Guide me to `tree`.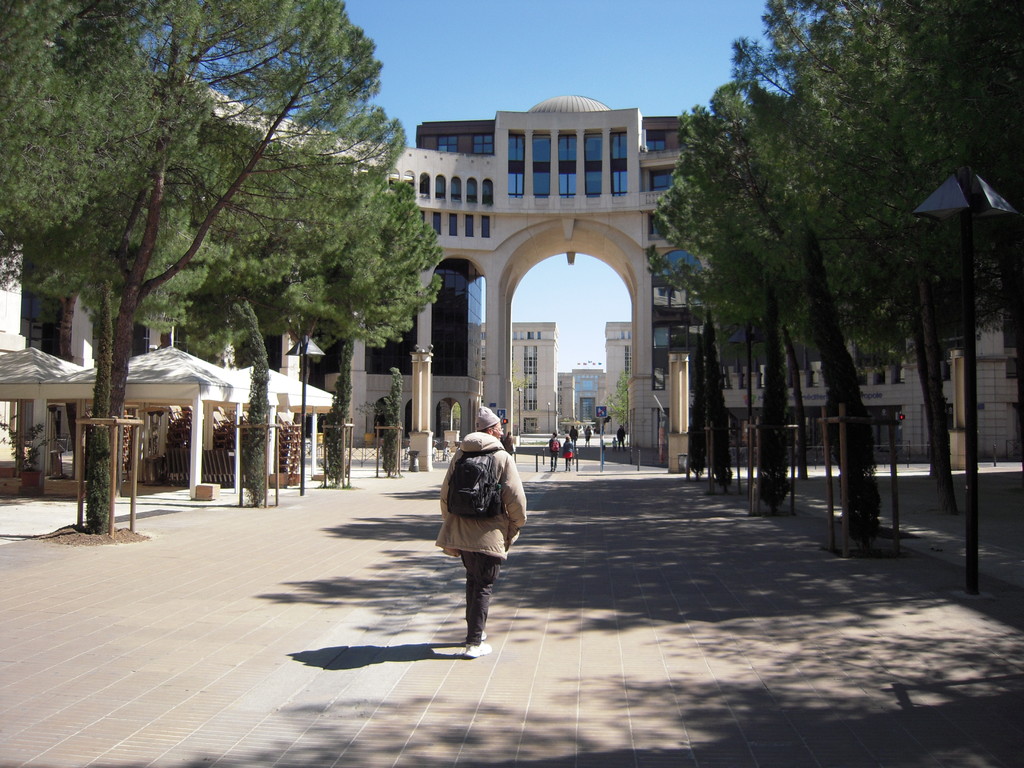
Guidance: 705 301 742 497.
